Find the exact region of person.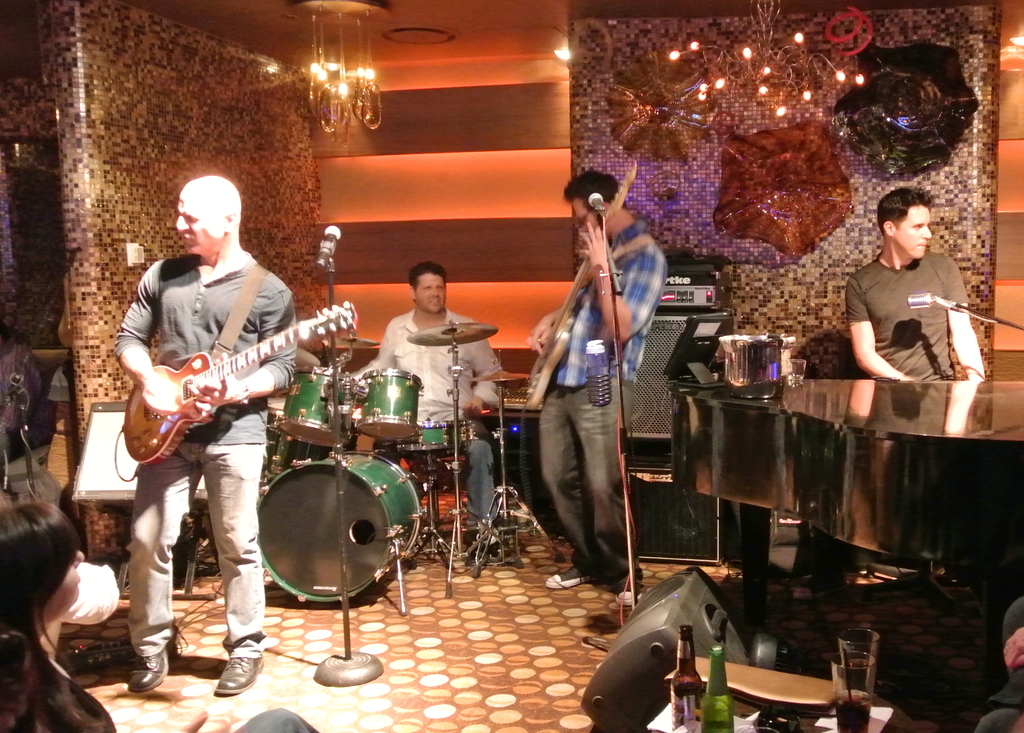
Exact region: 793:187:983:604.
